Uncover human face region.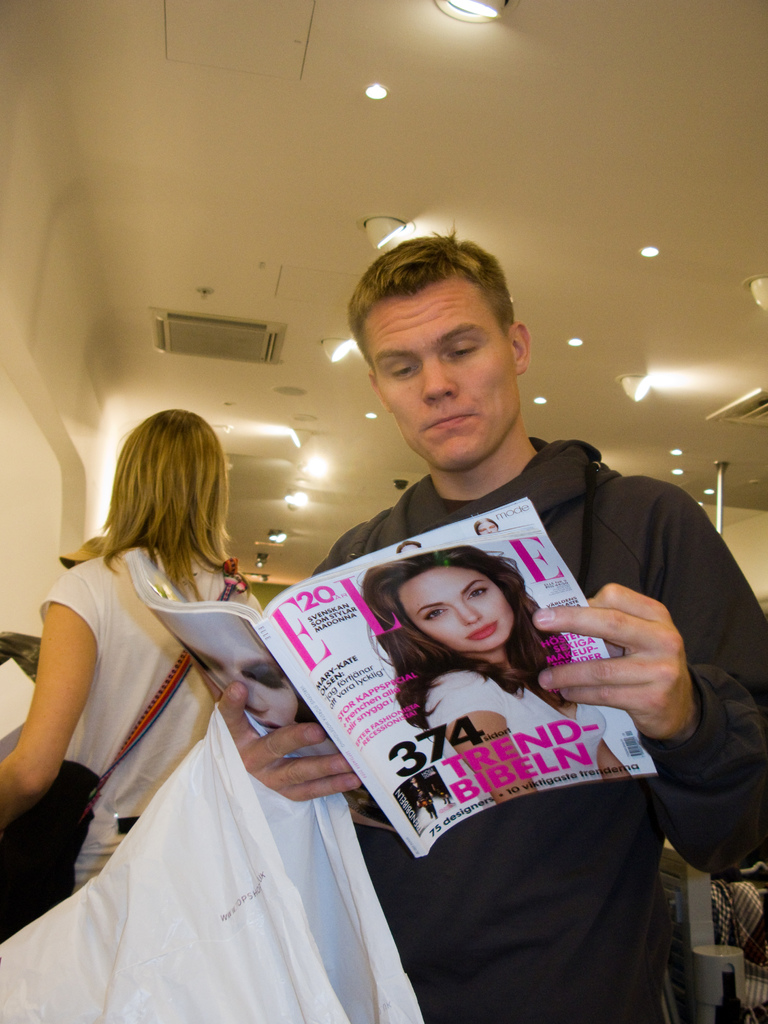
Uncovered: 471:522:497:536.
